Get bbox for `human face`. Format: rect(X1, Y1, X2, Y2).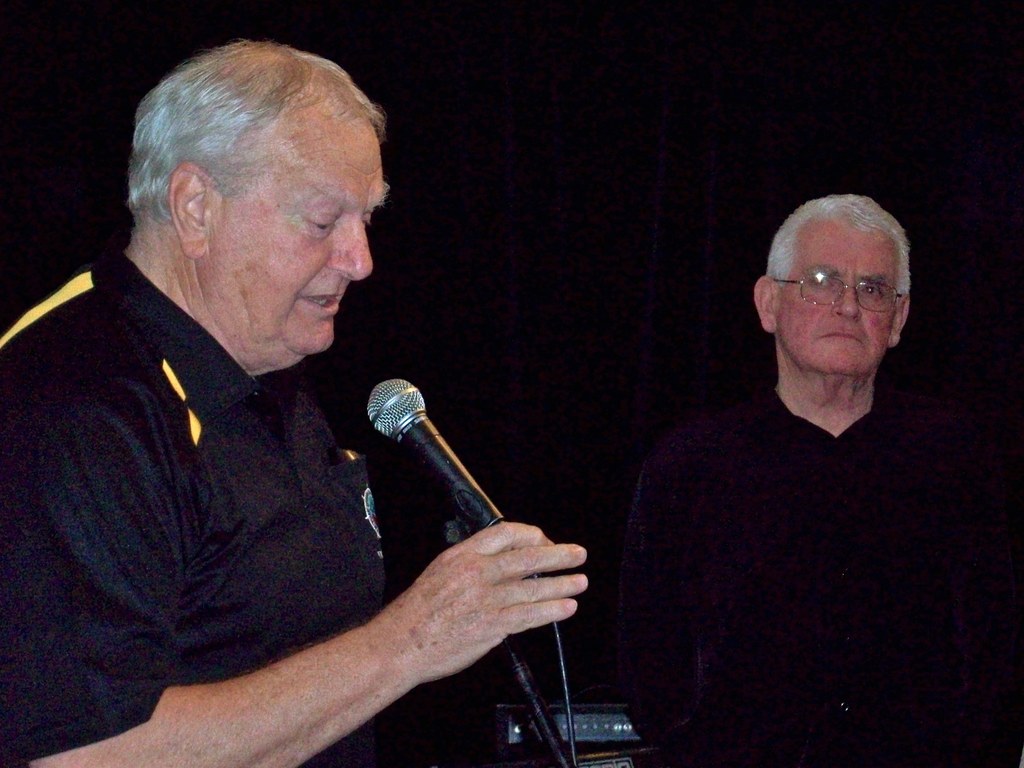
rect(207, 123, 387, 372).
